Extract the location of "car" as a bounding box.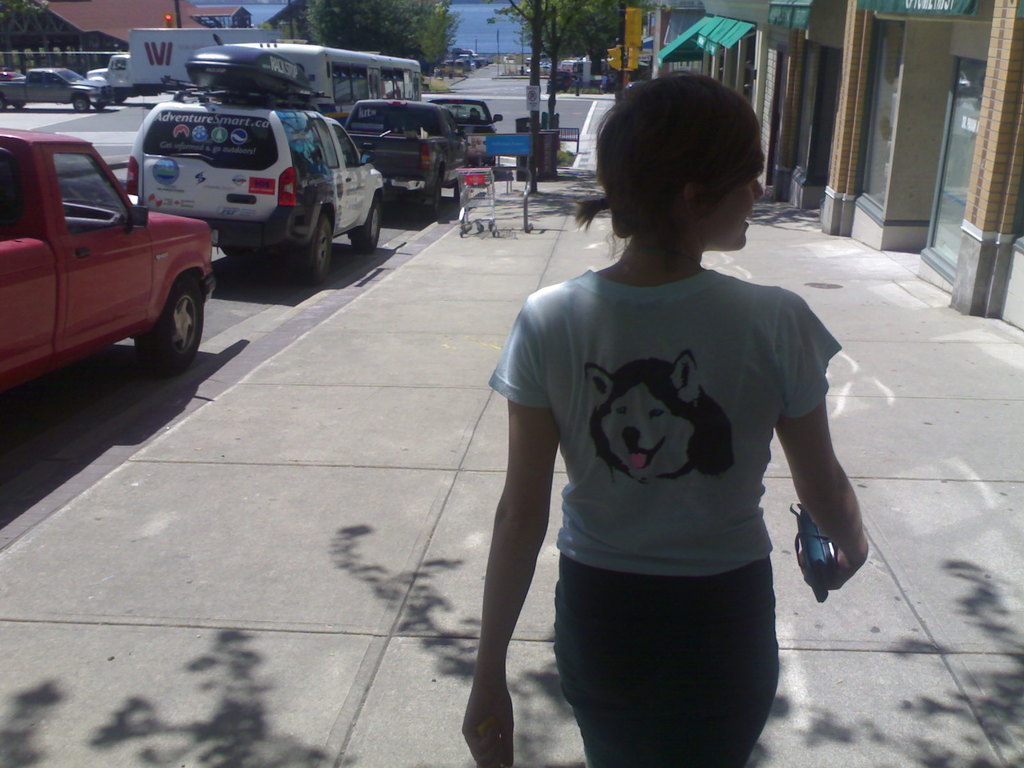
427, 98, 502, 166.
